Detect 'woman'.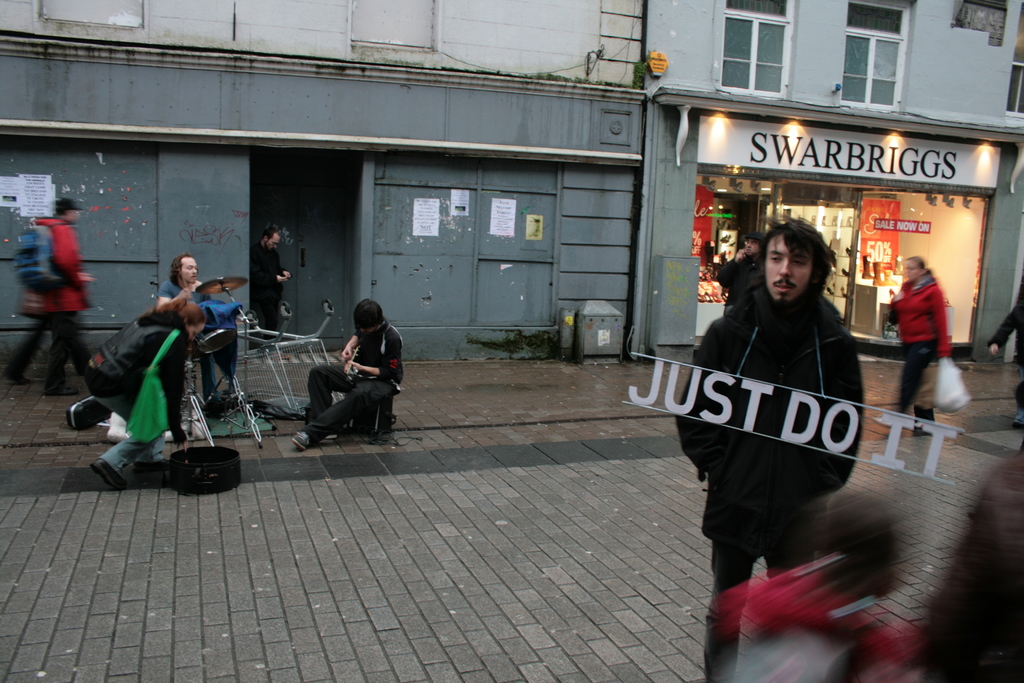
Detected at {"x1": 872, "y1": 251, "x2": 950, "y2": 440}.
